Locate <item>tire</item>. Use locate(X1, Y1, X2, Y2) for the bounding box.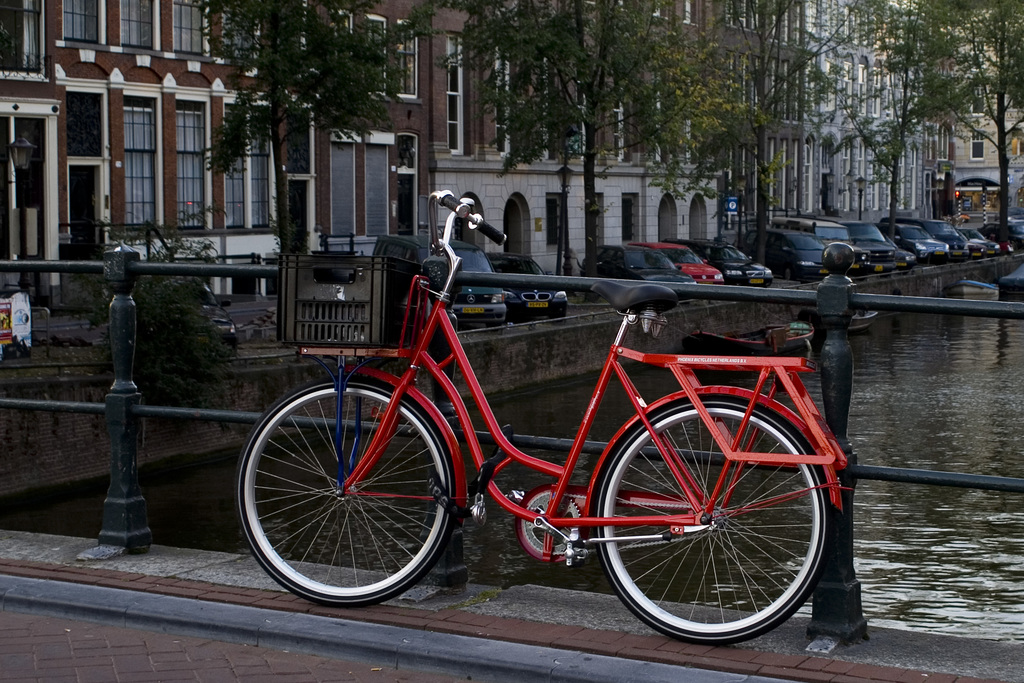
locate(236, 374, 464, 605).
